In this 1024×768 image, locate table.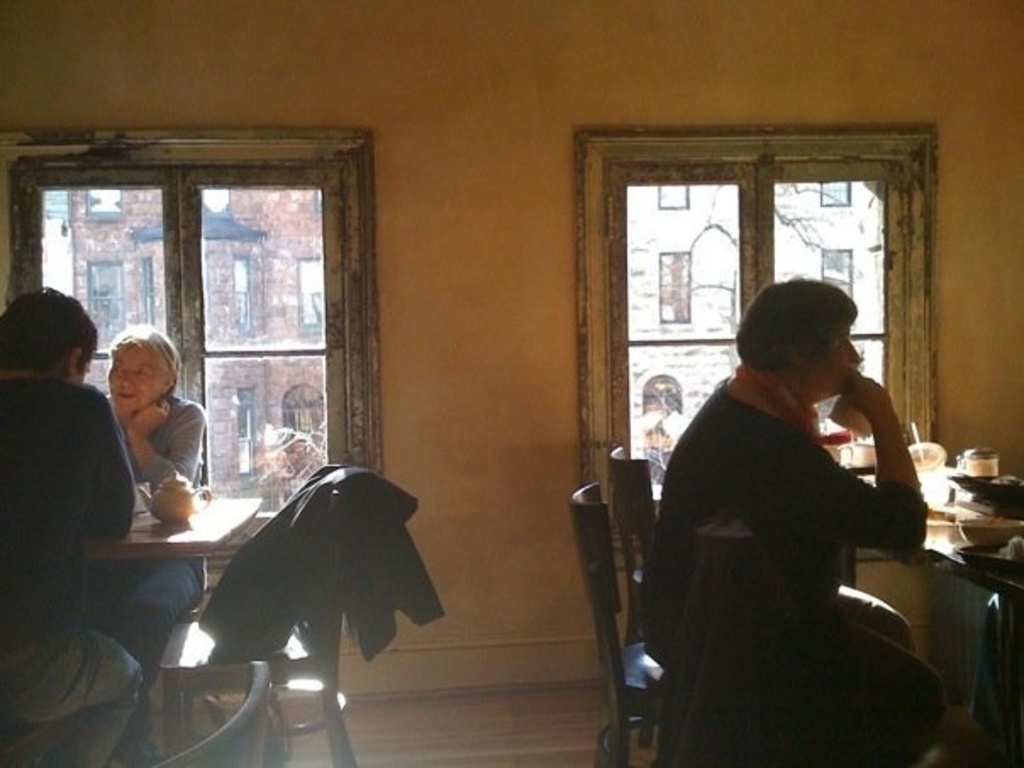
Bounding box: (110, 485, 251, 563).
